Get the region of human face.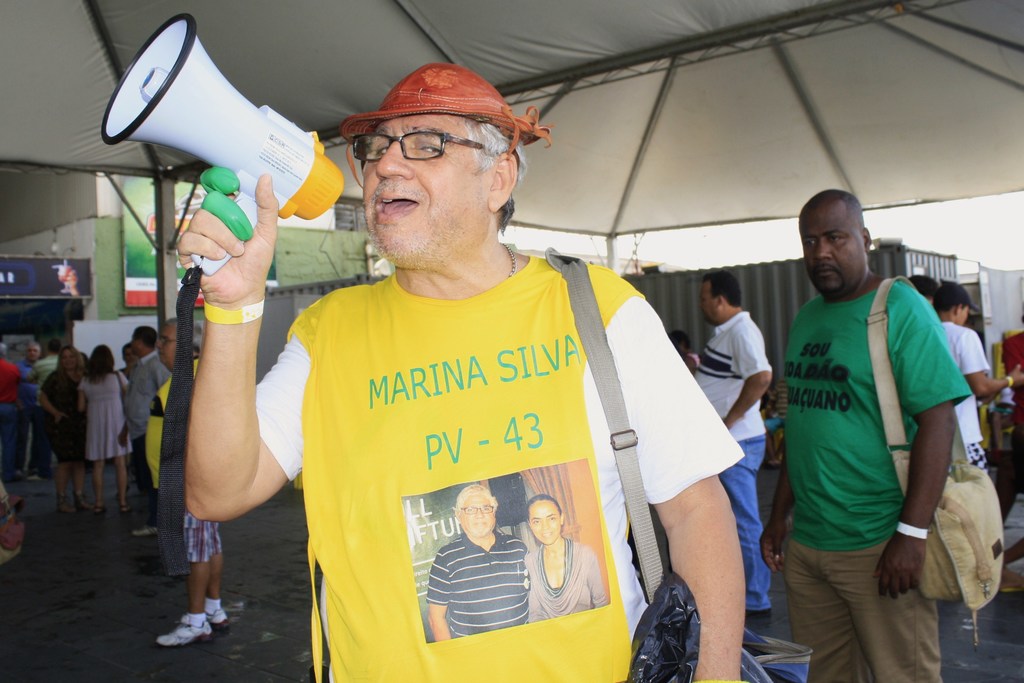
{"x1": 58, "y1": 352, "x2": 74, "y2": 365}.
